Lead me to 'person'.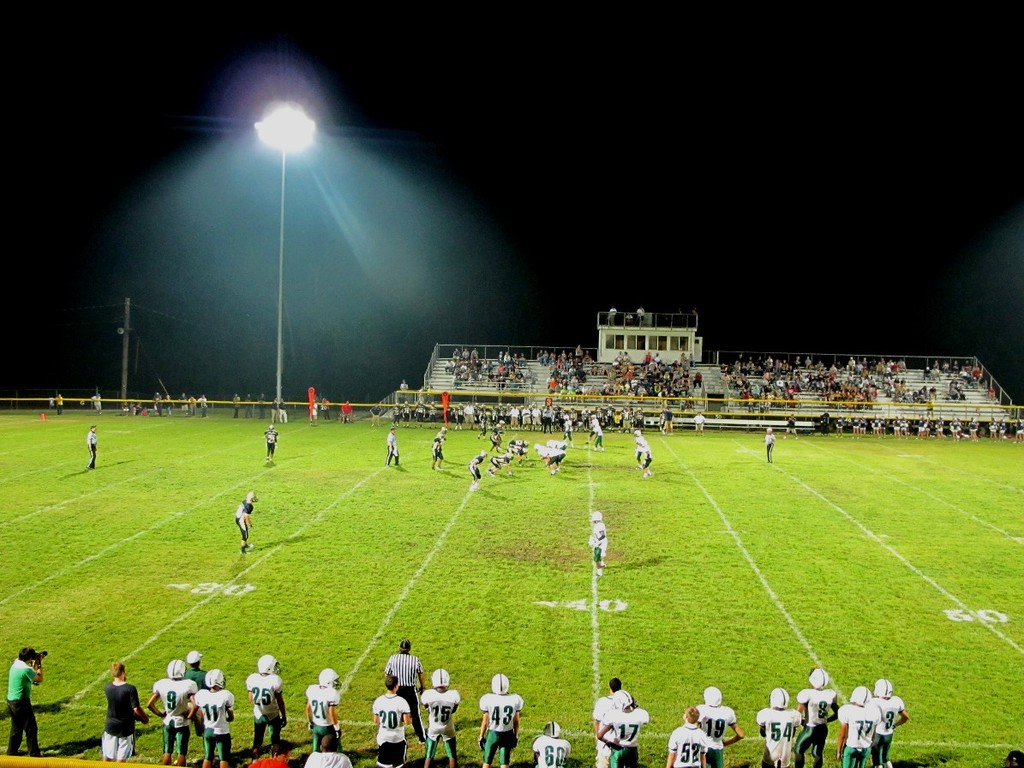
Lead to Rect(184, 394, 196, 417).
